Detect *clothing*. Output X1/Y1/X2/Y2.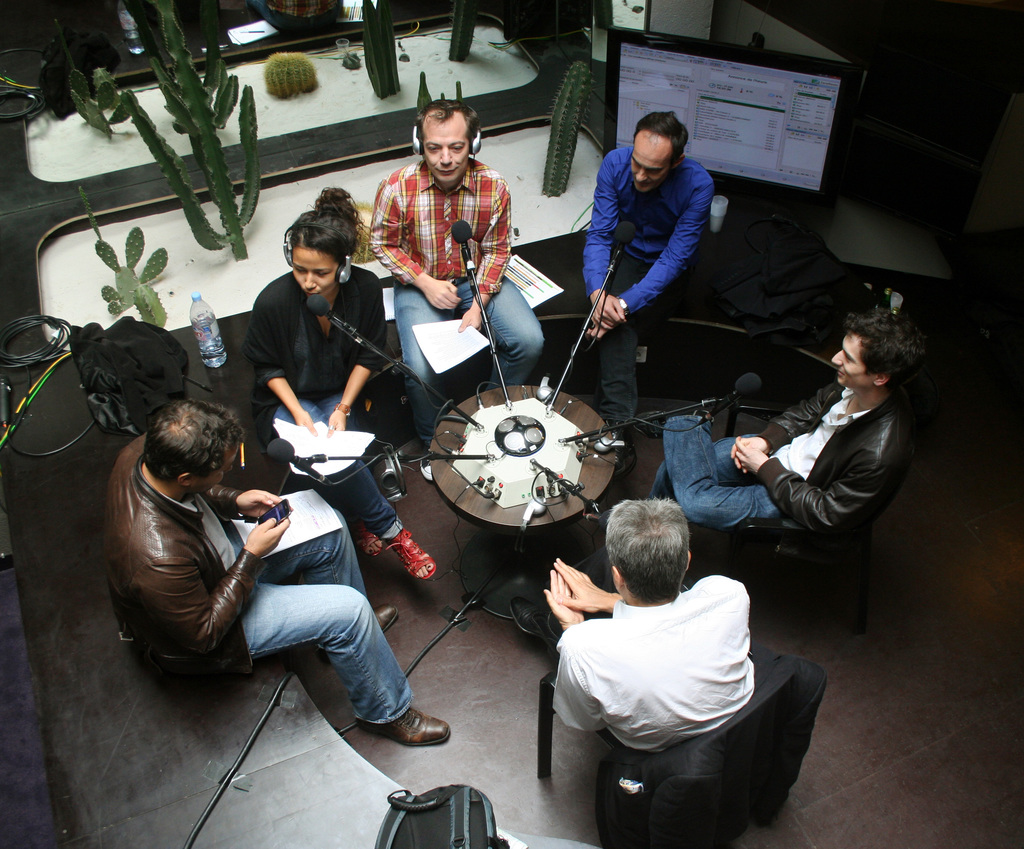
580/137/716/439.
